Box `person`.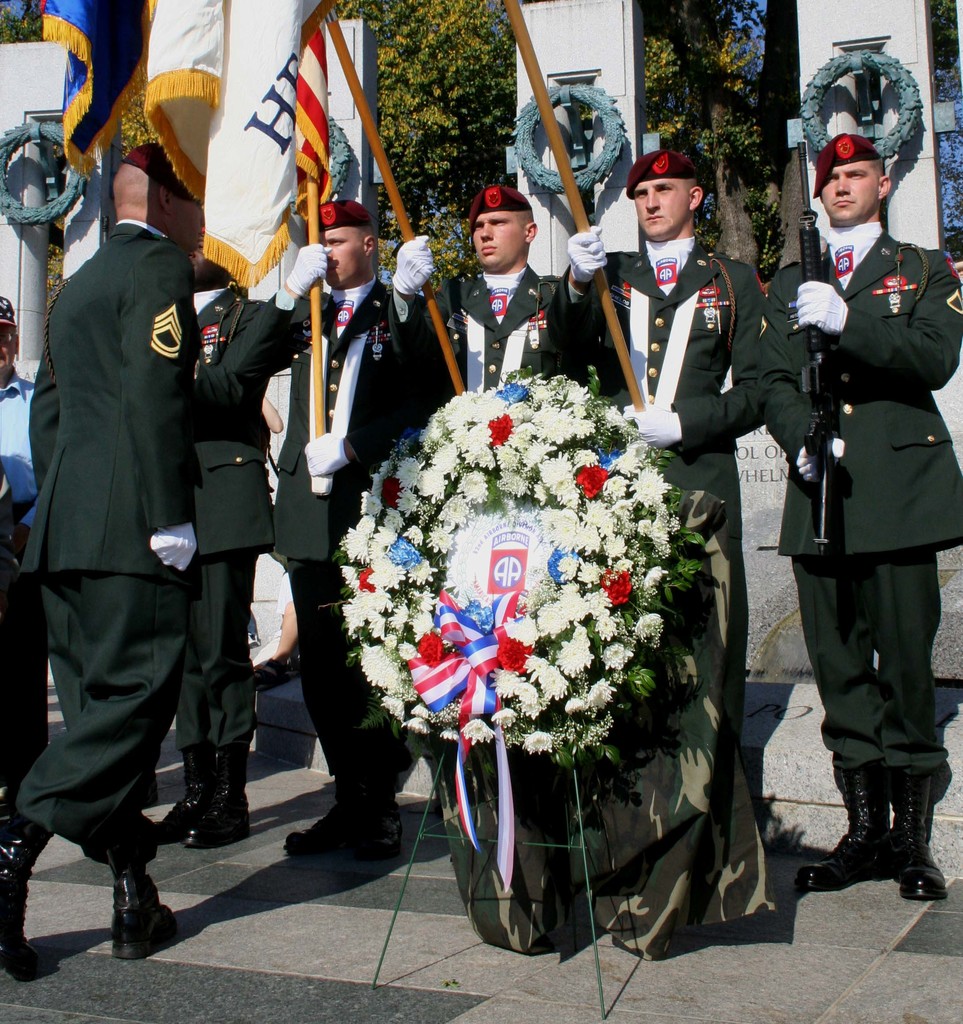
{"left": 775, "top": 114, "right": 948, "bottom": 903}.
